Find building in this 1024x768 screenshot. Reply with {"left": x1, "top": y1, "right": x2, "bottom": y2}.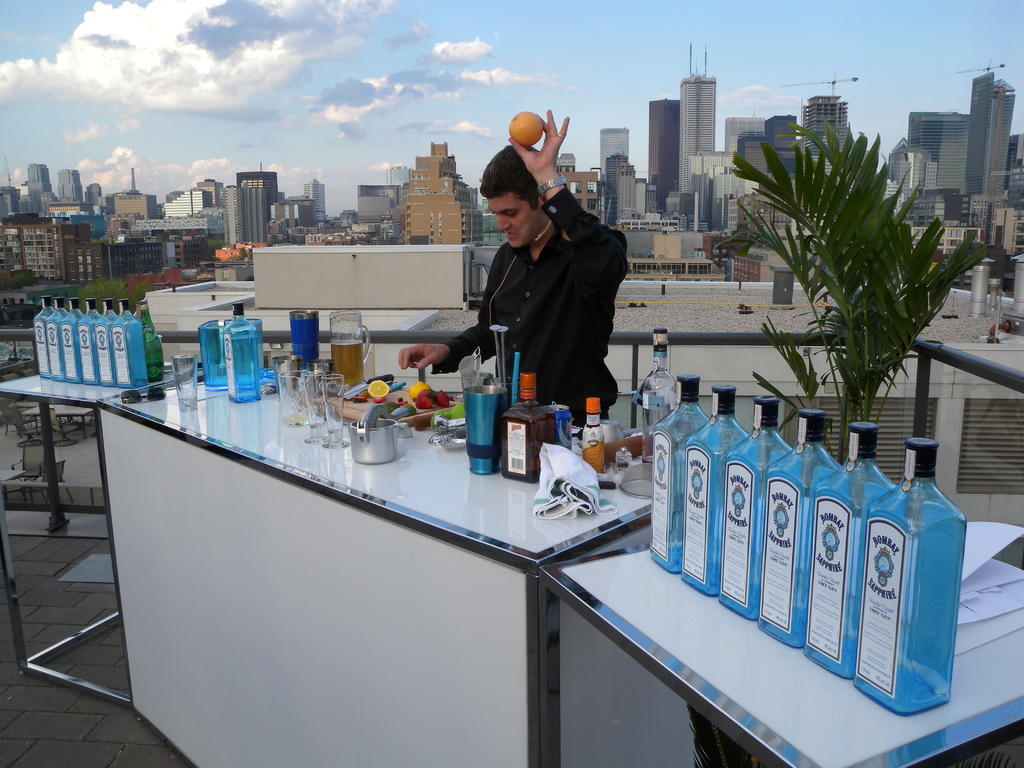
{"left": 166, "top": 183, "right": 232, "bottom": 239}.
